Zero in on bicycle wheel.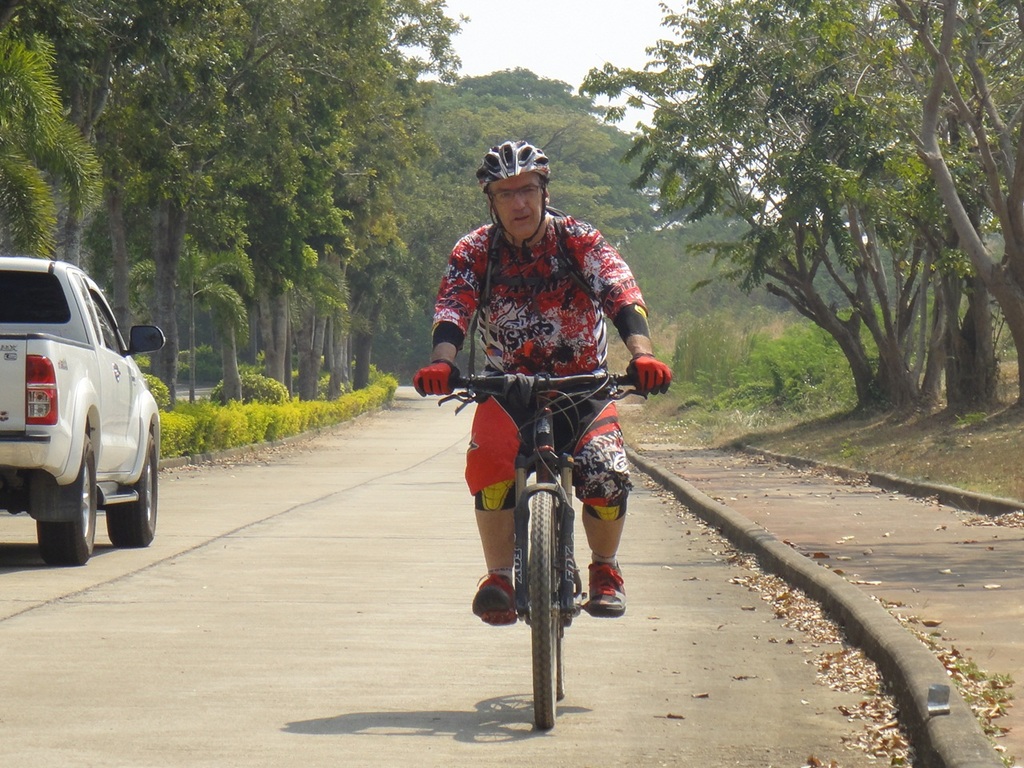
Zeroed in: 554,602,561,700.
